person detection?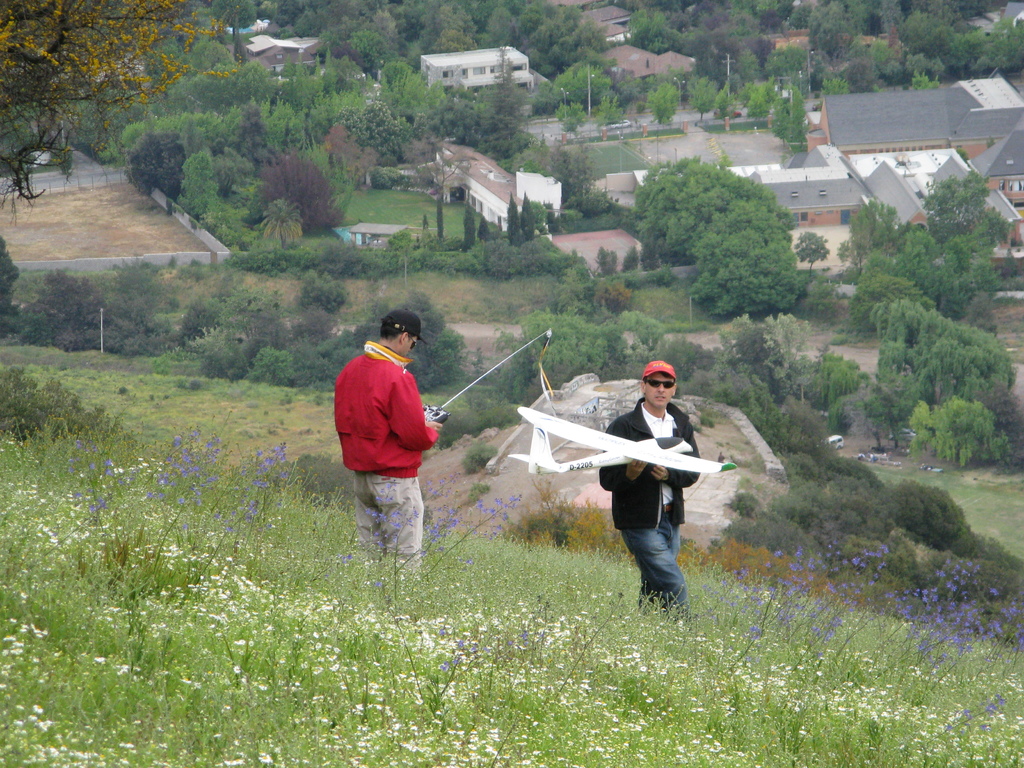
detection(572, 342, 705, 611)
